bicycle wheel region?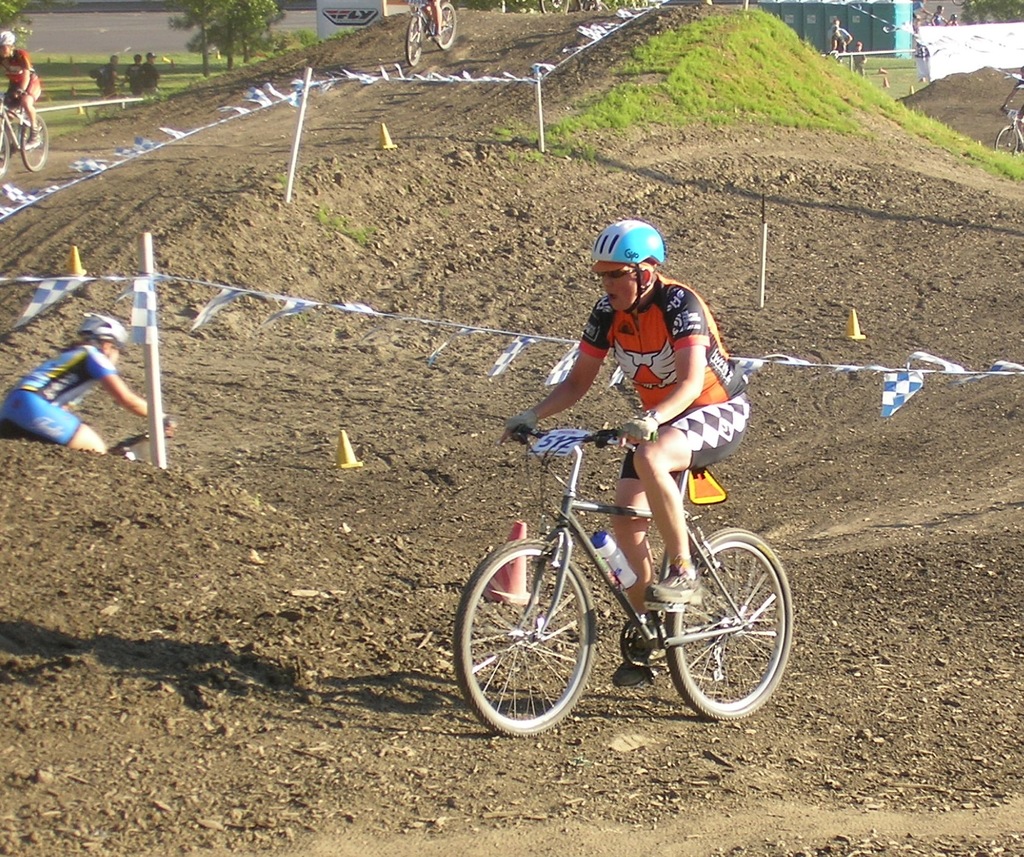
left=403, top=13, right=425, bottom=71
